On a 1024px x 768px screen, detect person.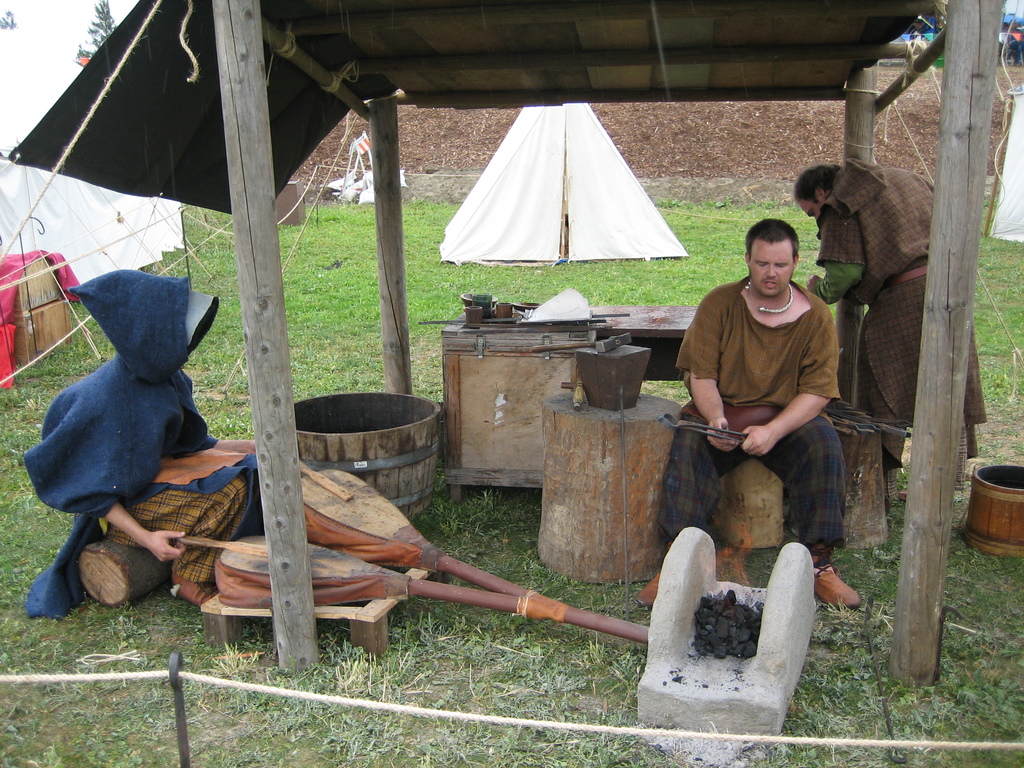
bbox=(27, 265, 256, 613).
